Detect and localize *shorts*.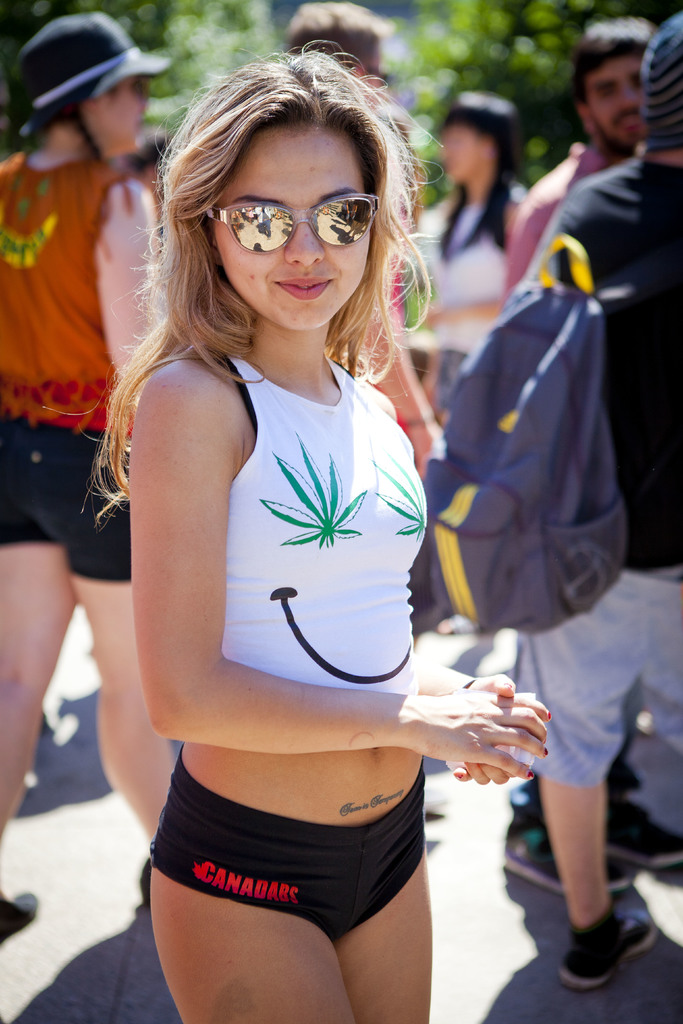
Localized at (138,746,428,940).
